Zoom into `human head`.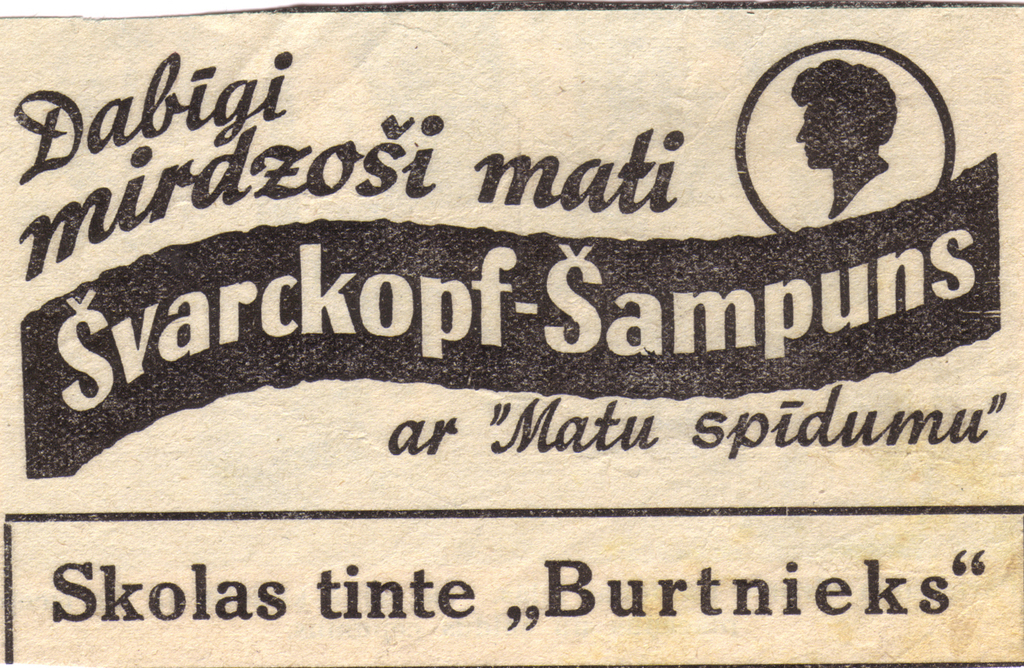
Zoom target: (794,56,896,170).
